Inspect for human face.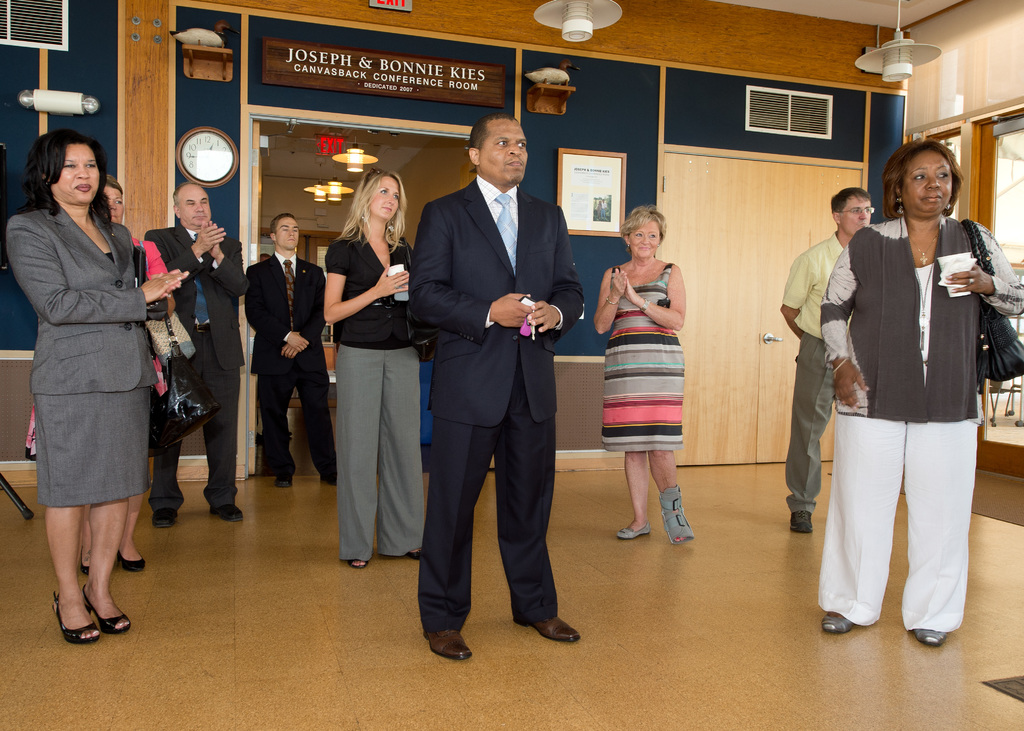
Inspection: 101/185/124/223.
